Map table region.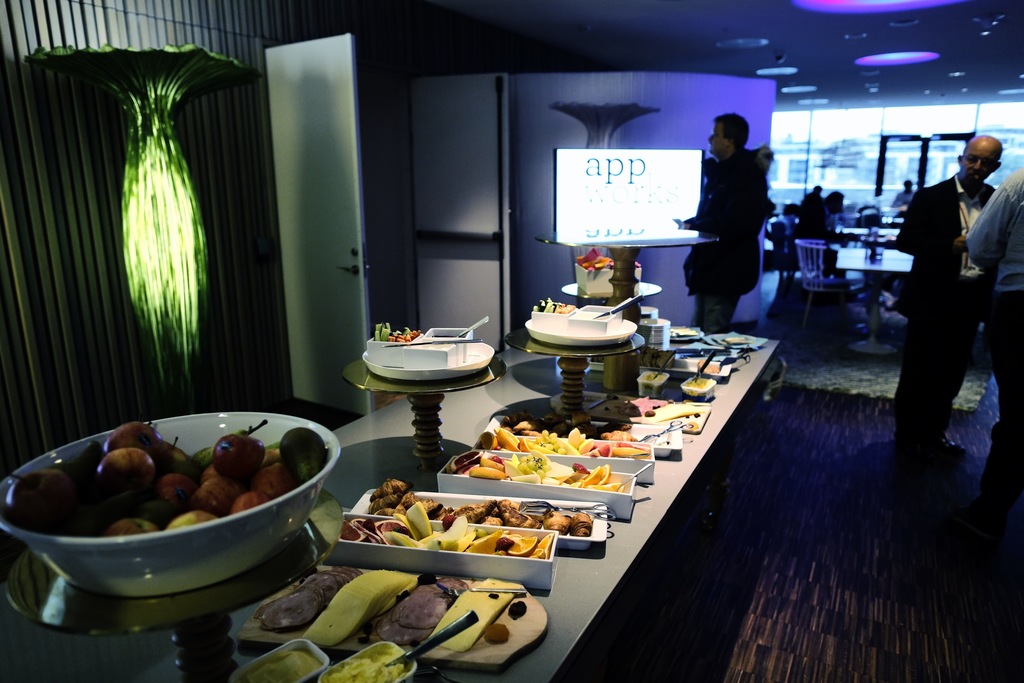
Mapped to l=0, t=329, r=783, b=682.
